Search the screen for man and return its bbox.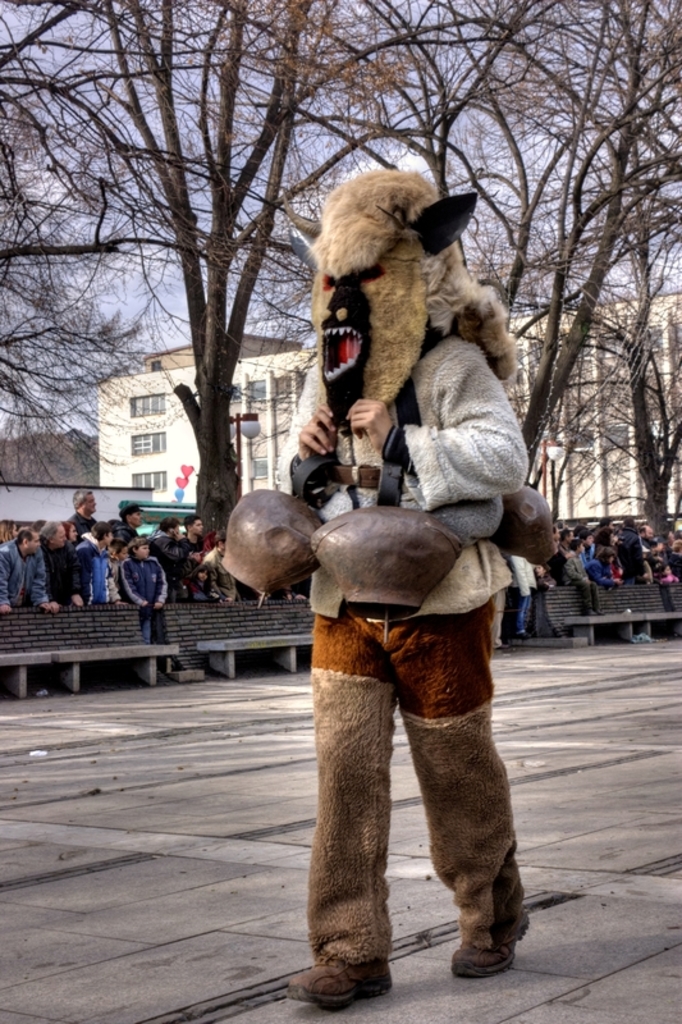
Found: region(200, 166, 557, 966).
